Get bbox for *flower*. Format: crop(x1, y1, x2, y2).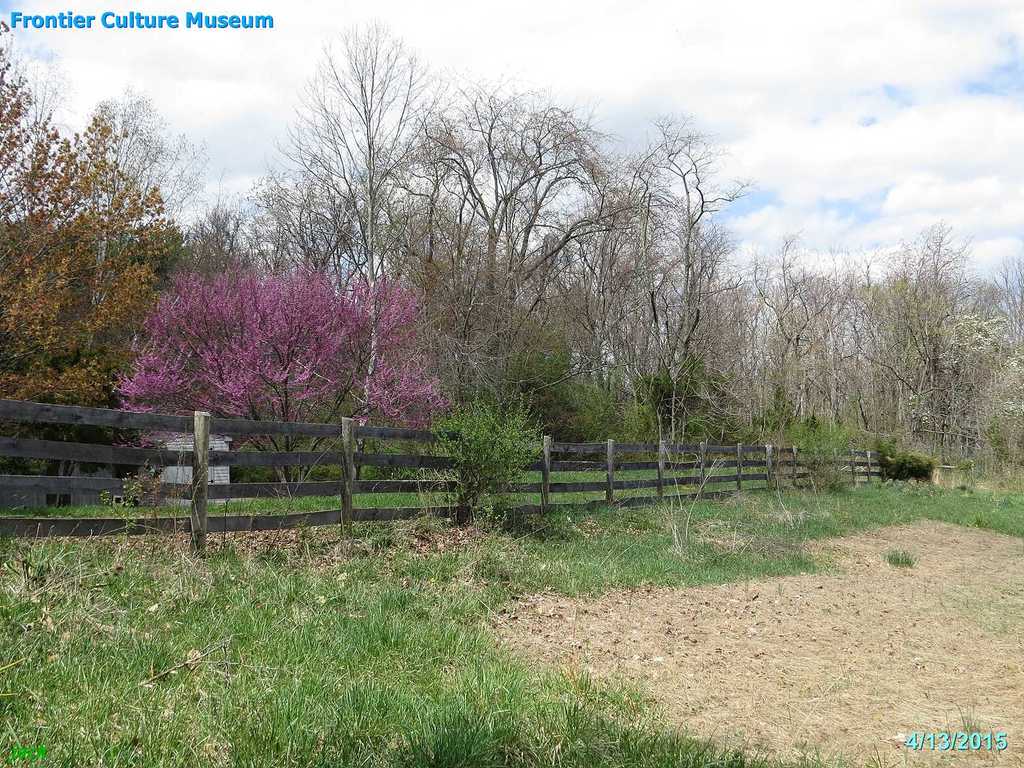
crop(147, 268, 433, 440).
